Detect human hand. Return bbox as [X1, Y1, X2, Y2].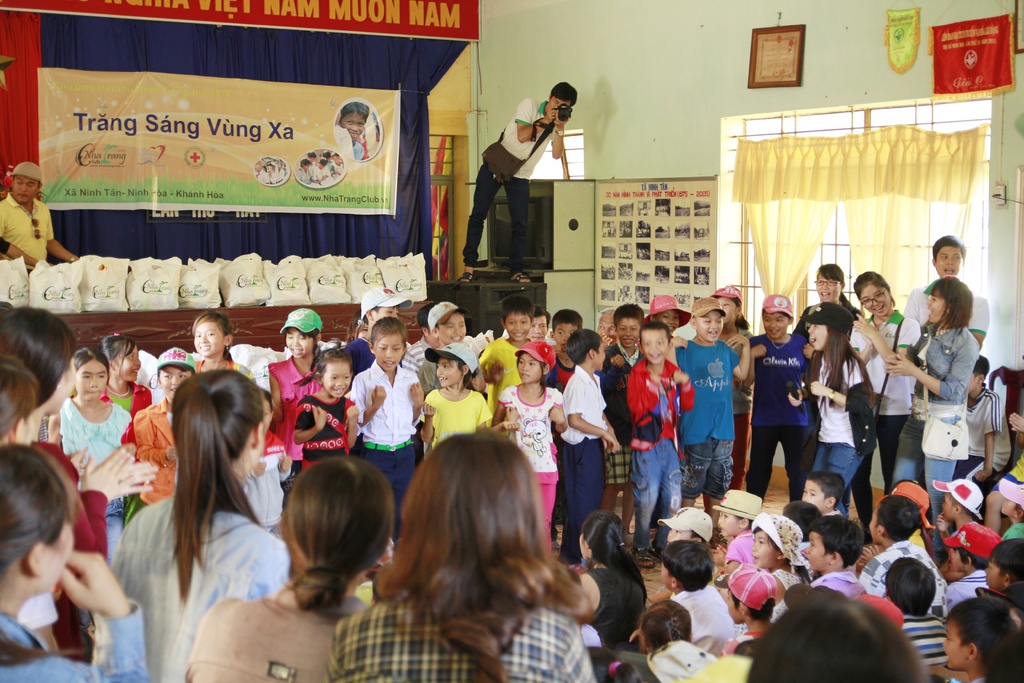
[602, 433, 621, 454].
